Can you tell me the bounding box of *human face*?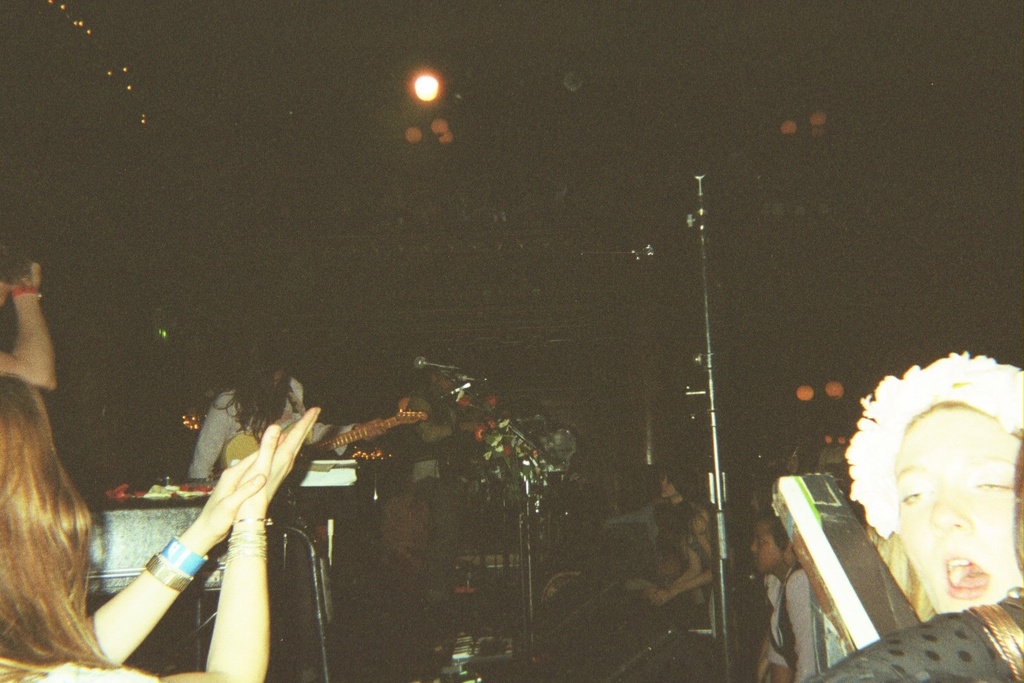
892,409,1023,612.
